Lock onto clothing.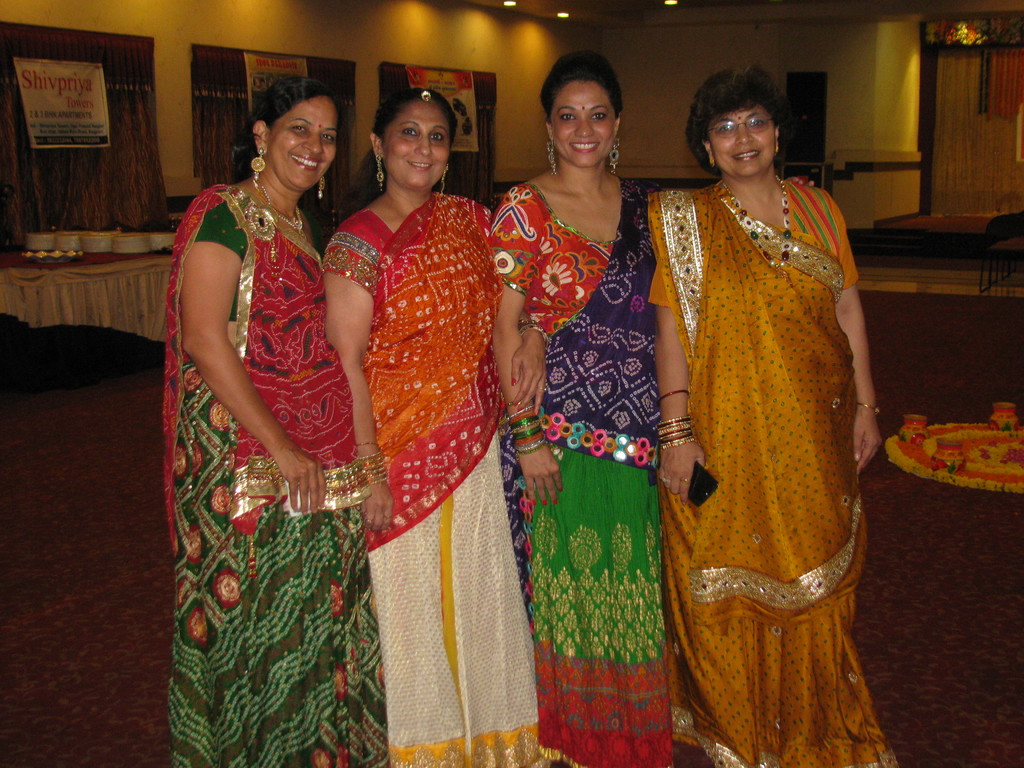
Locked: bbox=(482, 193, 757, 767).
